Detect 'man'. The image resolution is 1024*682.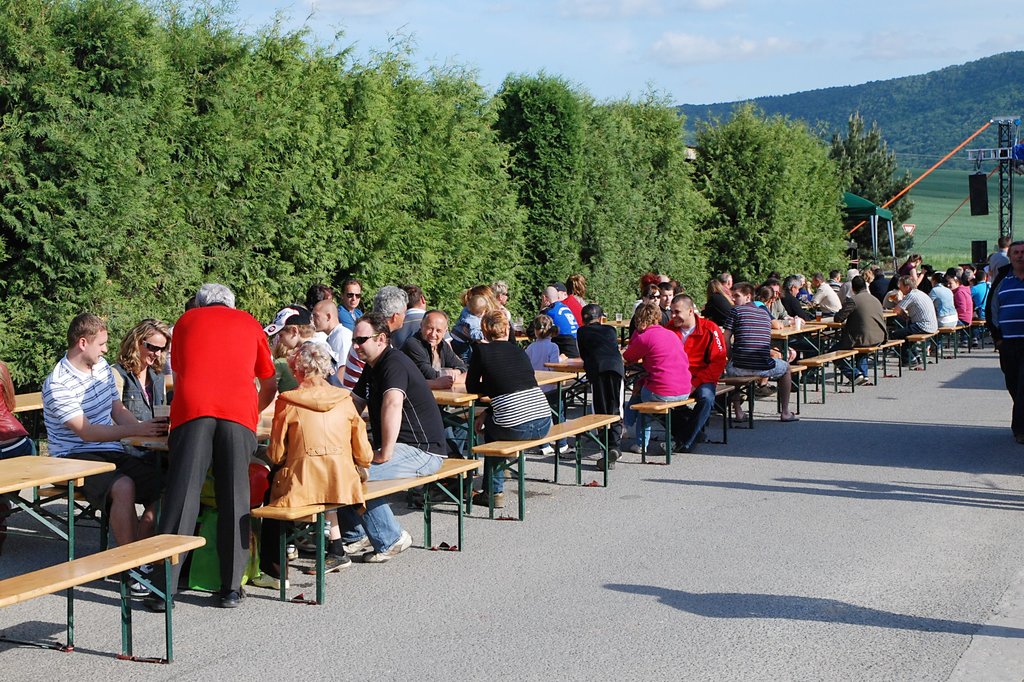
rect(339, 278, 364, 329).
